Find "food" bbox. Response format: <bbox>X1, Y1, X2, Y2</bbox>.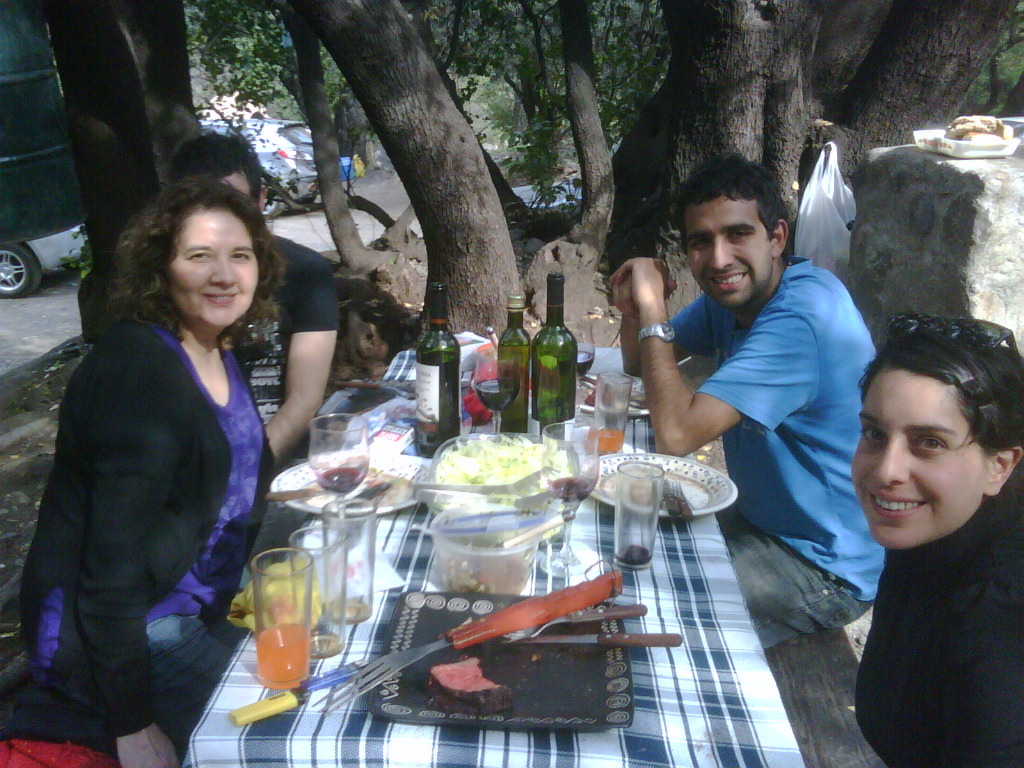
<bbox>431, 429, 565, 522</bbox>.
